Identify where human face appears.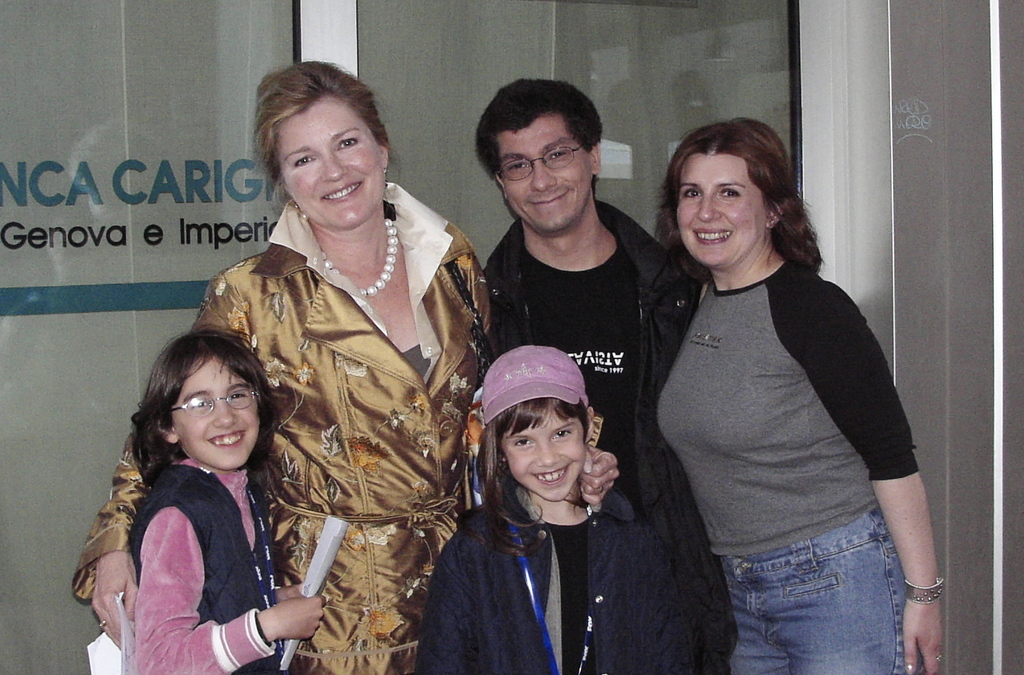
Appears at select_region(676, 153, 765, 266).
